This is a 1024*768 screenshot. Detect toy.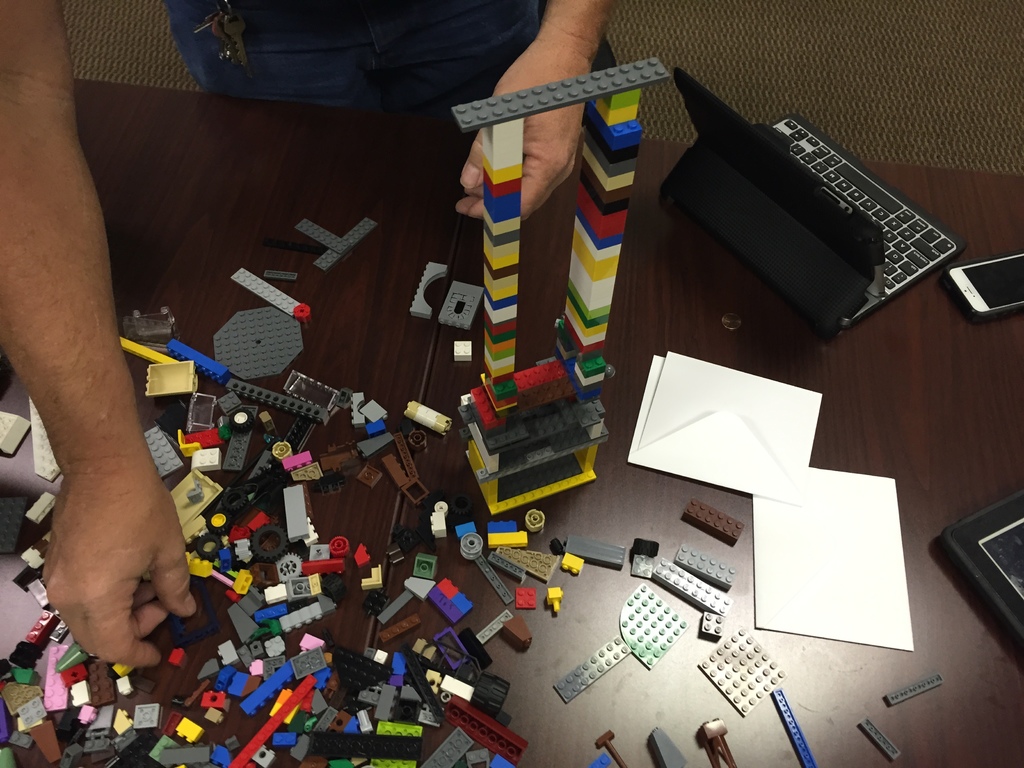
(882, 669, 945, 709).
